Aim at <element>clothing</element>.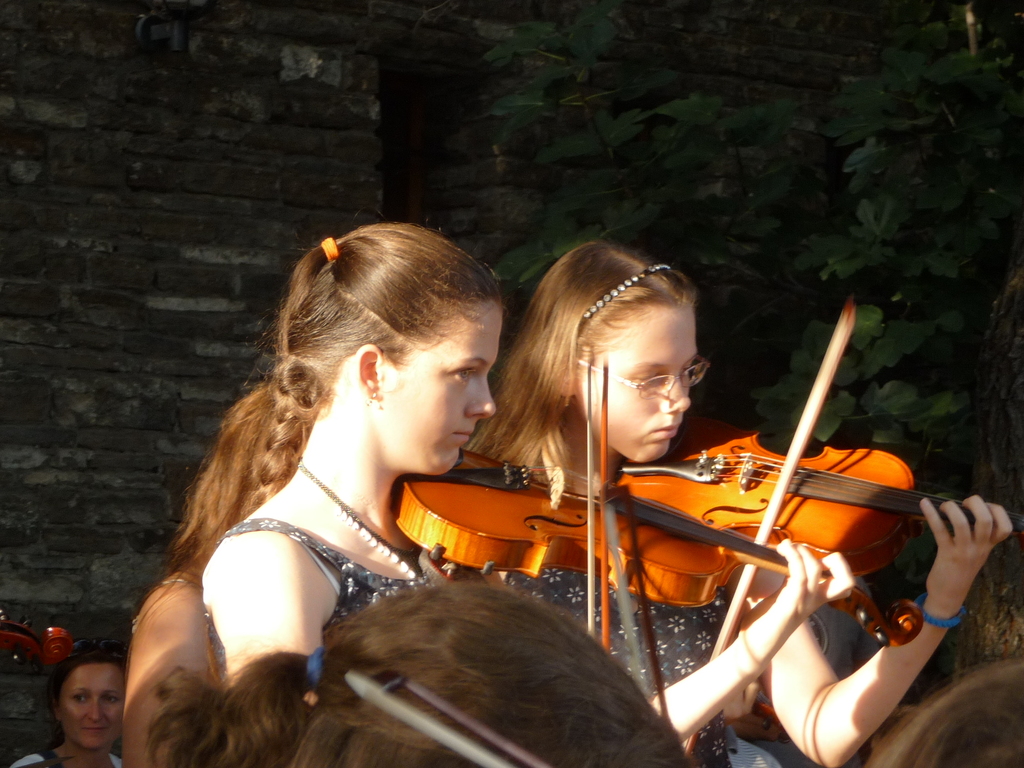
Aimed at Rect(253, 524, 429, 605).
